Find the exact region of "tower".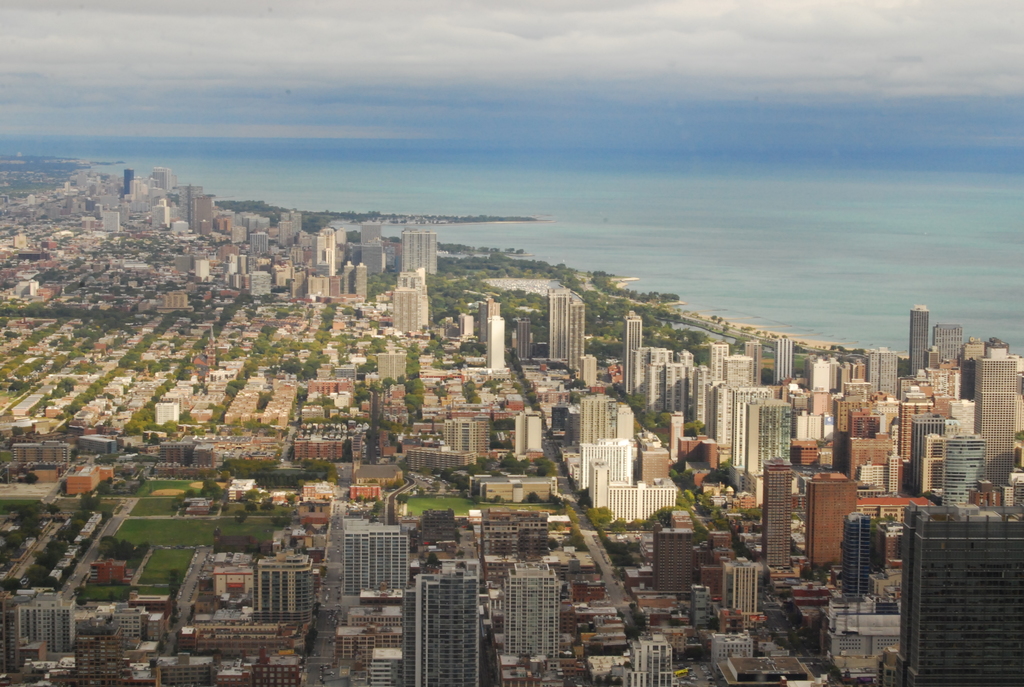
Exact region: BBox(568, 301, 586, 371).
